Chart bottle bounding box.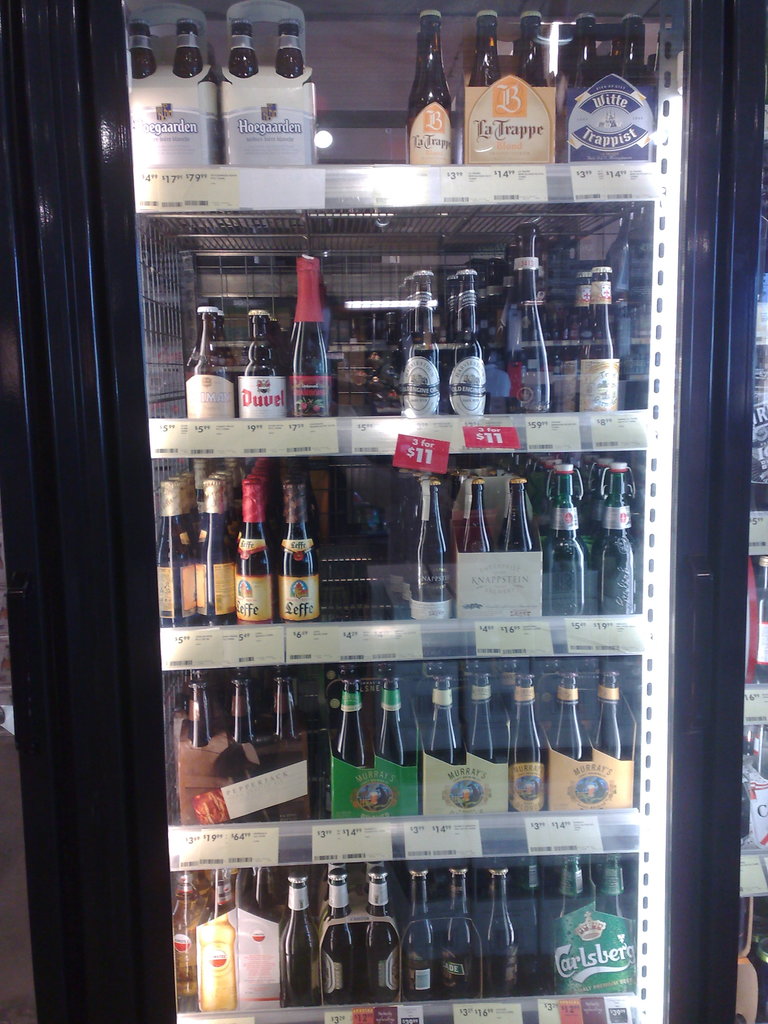
Charted: 517,862,545,1000.
